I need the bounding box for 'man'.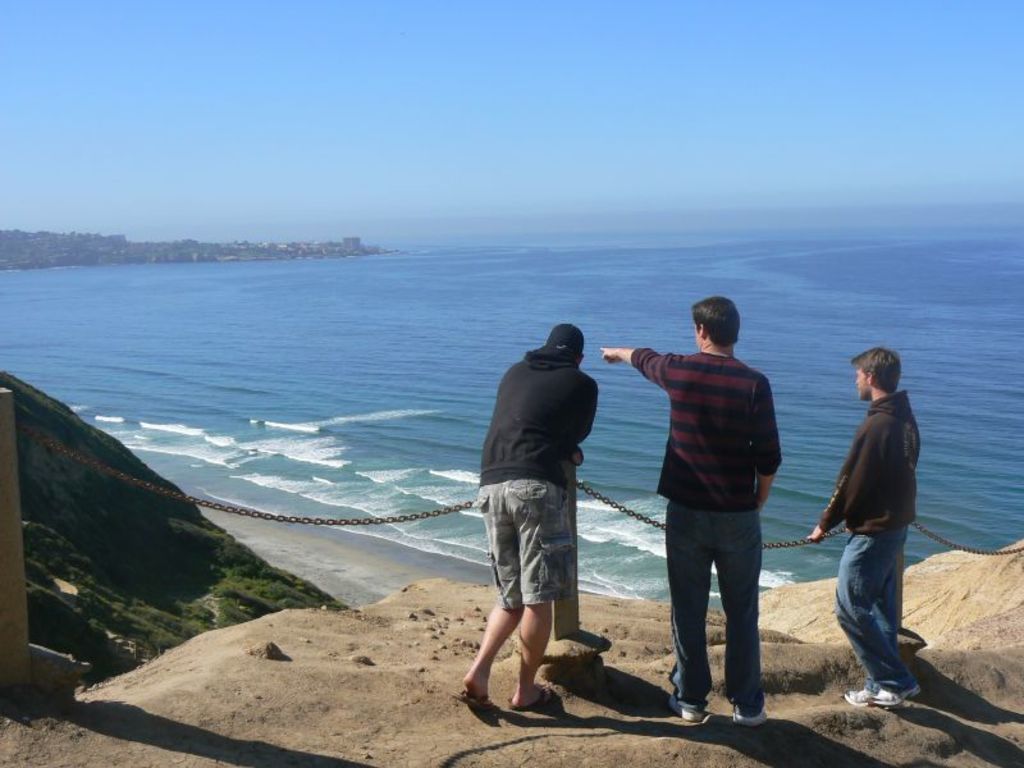
Here it is: 804, 342, 929, 703.
